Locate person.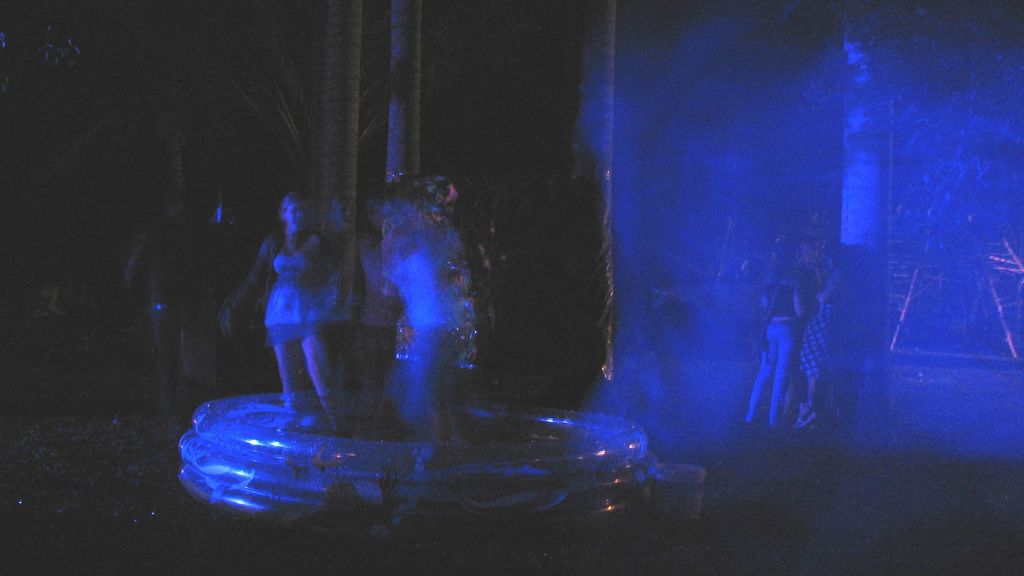
Bounding box: <region>220, 192, 328, 433</region>.
